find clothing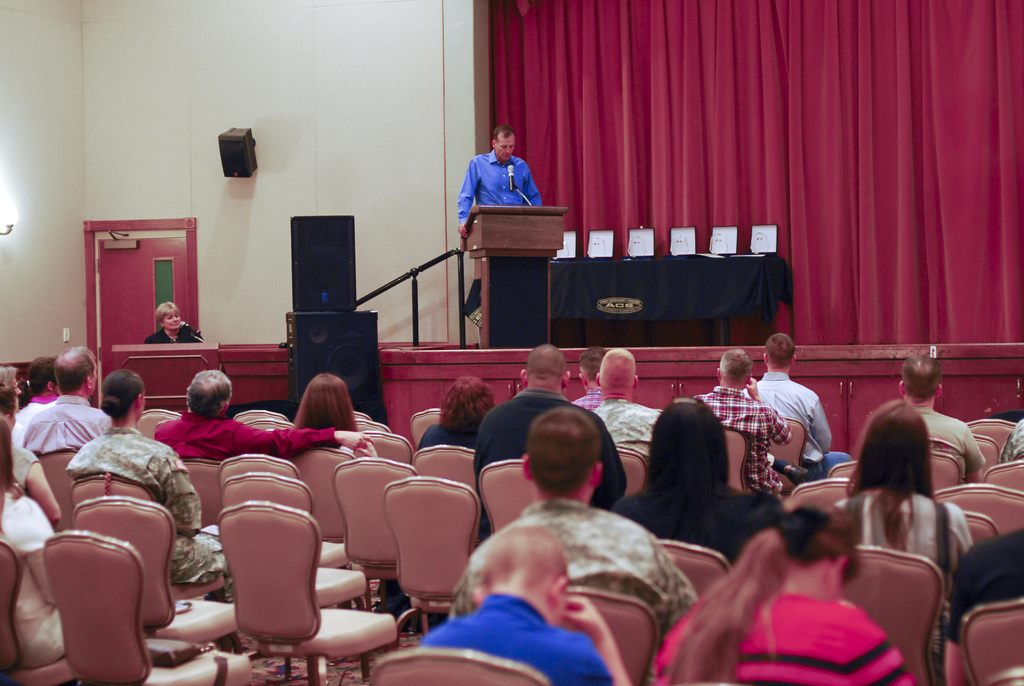
[left=456, top=150, right=541, bottom=221]
